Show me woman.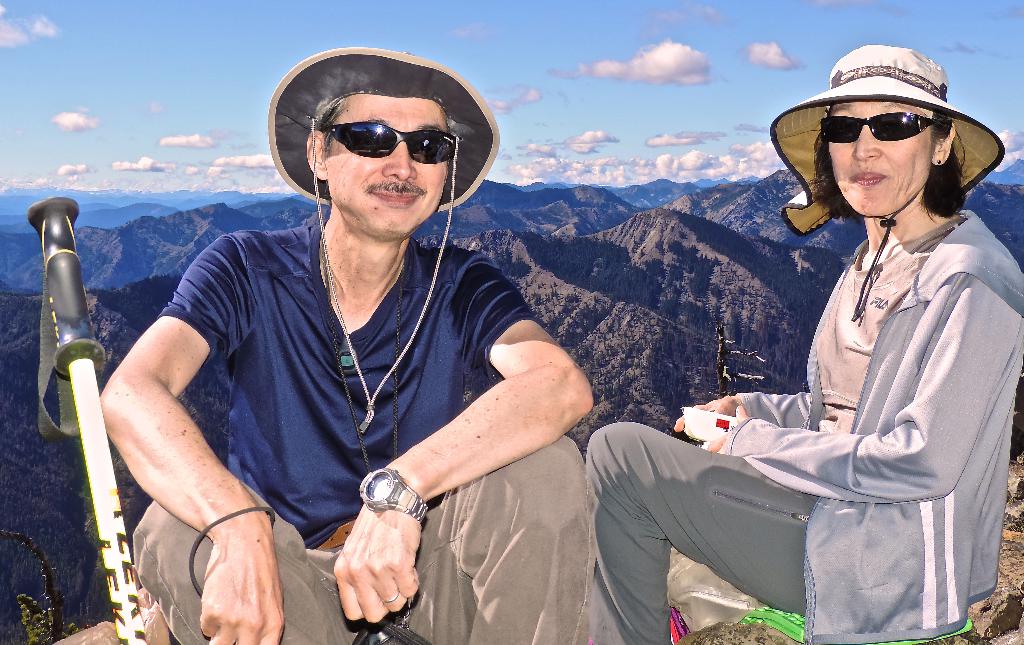
woman is here: rect(676, 61, 1008, 644).
